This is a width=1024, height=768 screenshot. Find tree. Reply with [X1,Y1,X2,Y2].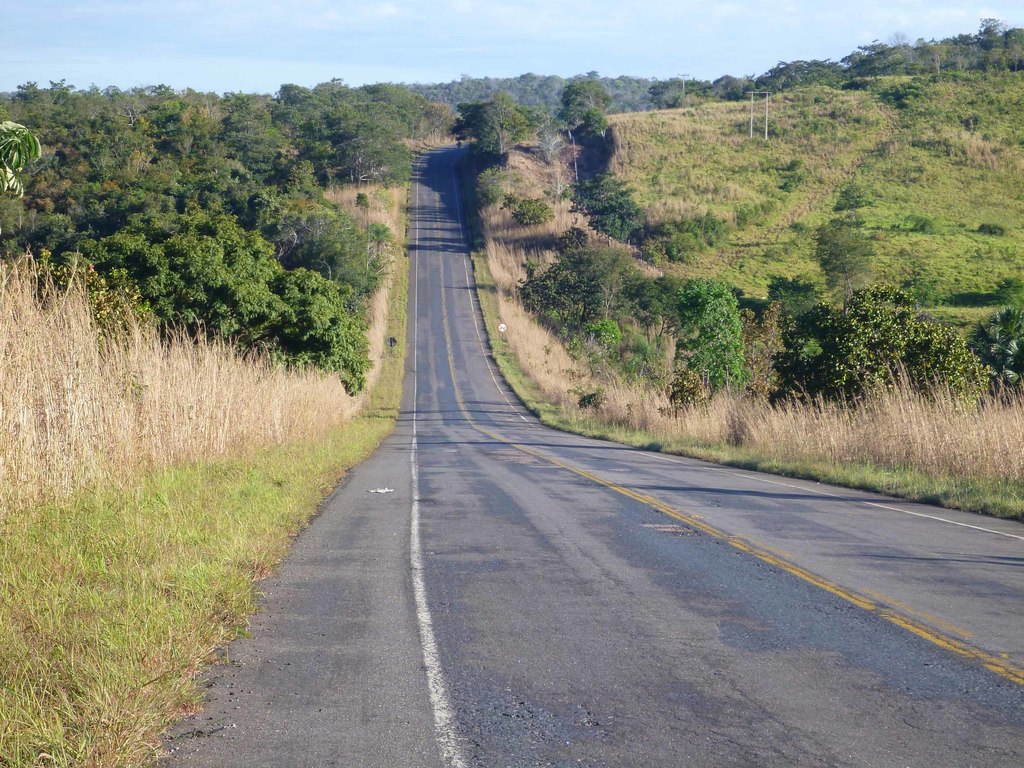
[446,79,535,112].
